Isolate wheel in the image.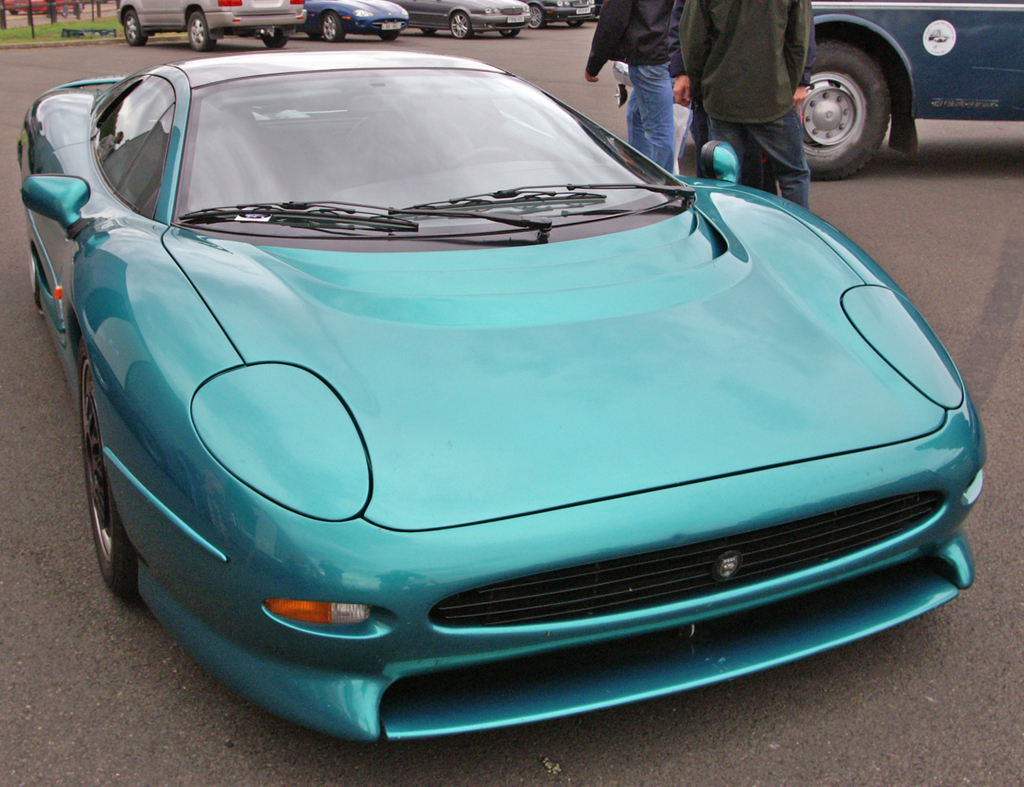
Isolated region: pyautogui.locateOnScreen(794, 40, 902, 188).
